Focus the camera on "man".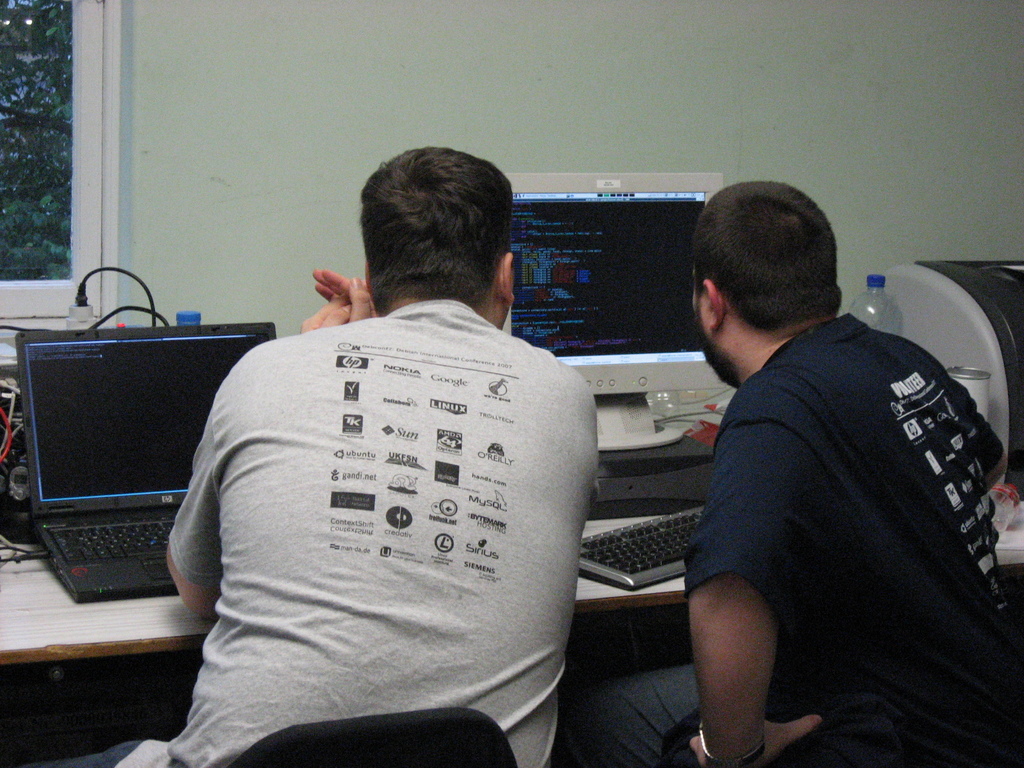
Focus region: pyautogui.locateOnScreen(652, 180, 1023, 767).
